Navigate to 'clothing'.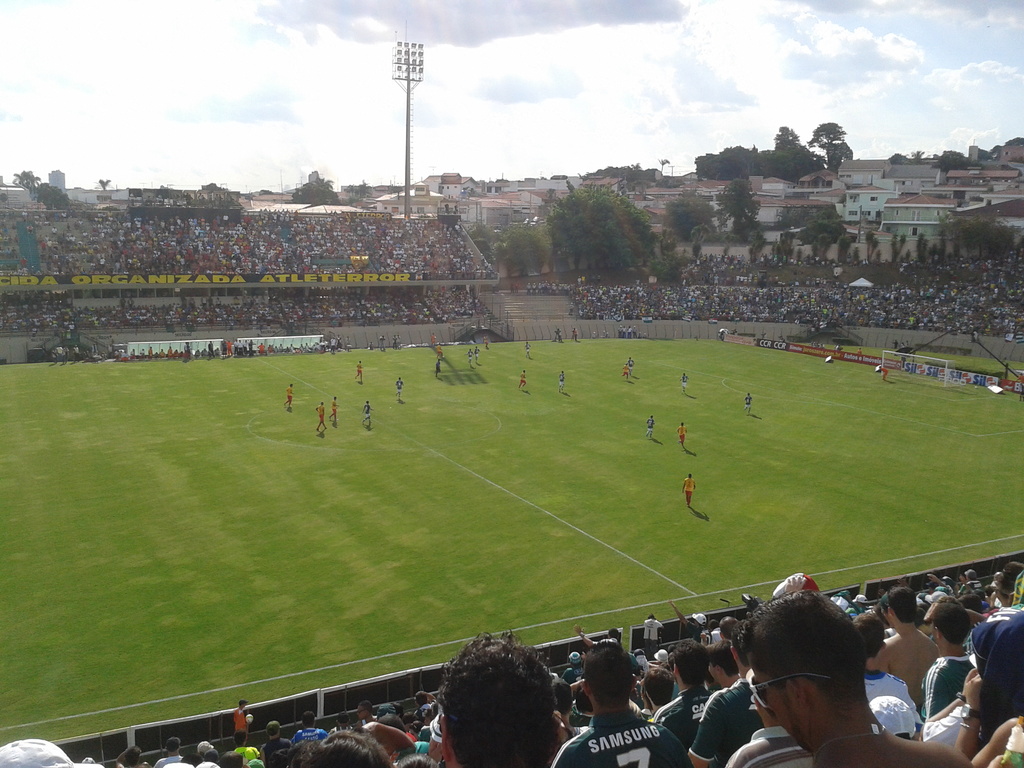
Navigation target: <bbox>362, 401, 372, 435</bbox>.
